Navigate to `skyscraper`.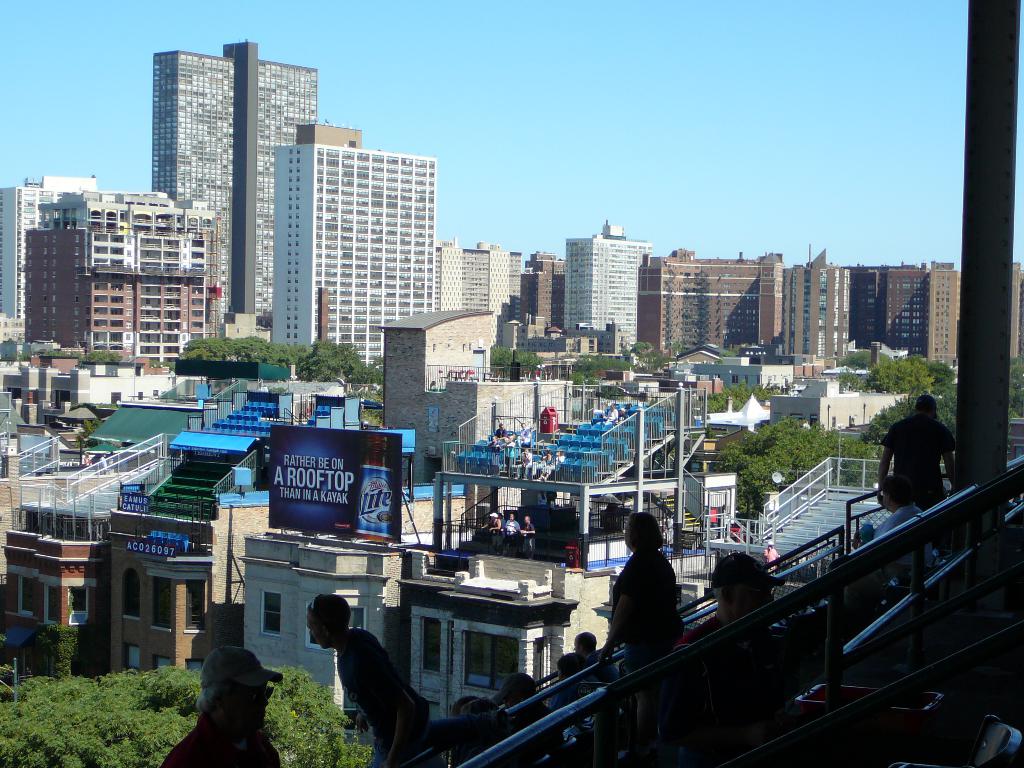
Navigation target: l=275, t=124, r=438, b=380.
